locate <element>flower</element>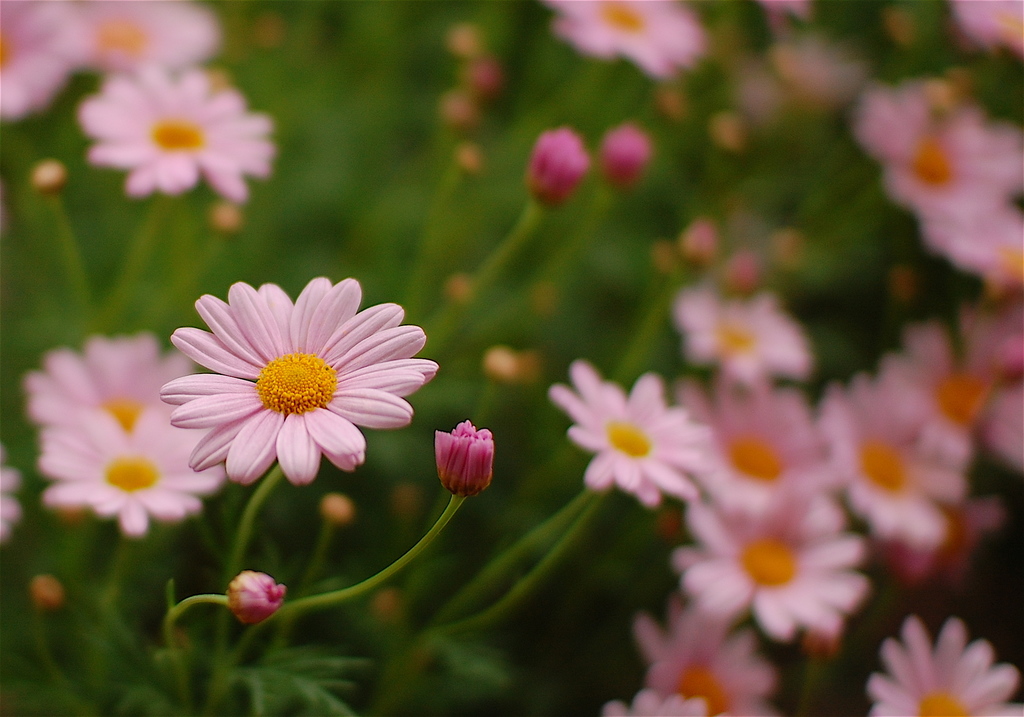
box(155, 278, 442, 498)
